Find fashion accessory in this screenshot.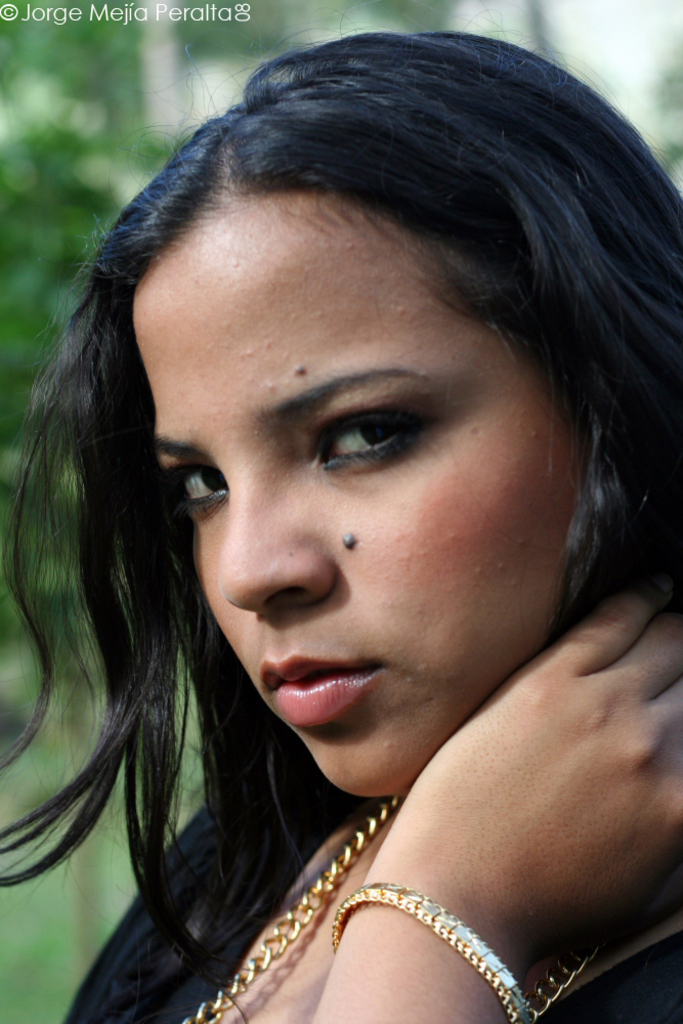
The bounding box for fashion accessory is Rect(179, 795, 577, 1023).
